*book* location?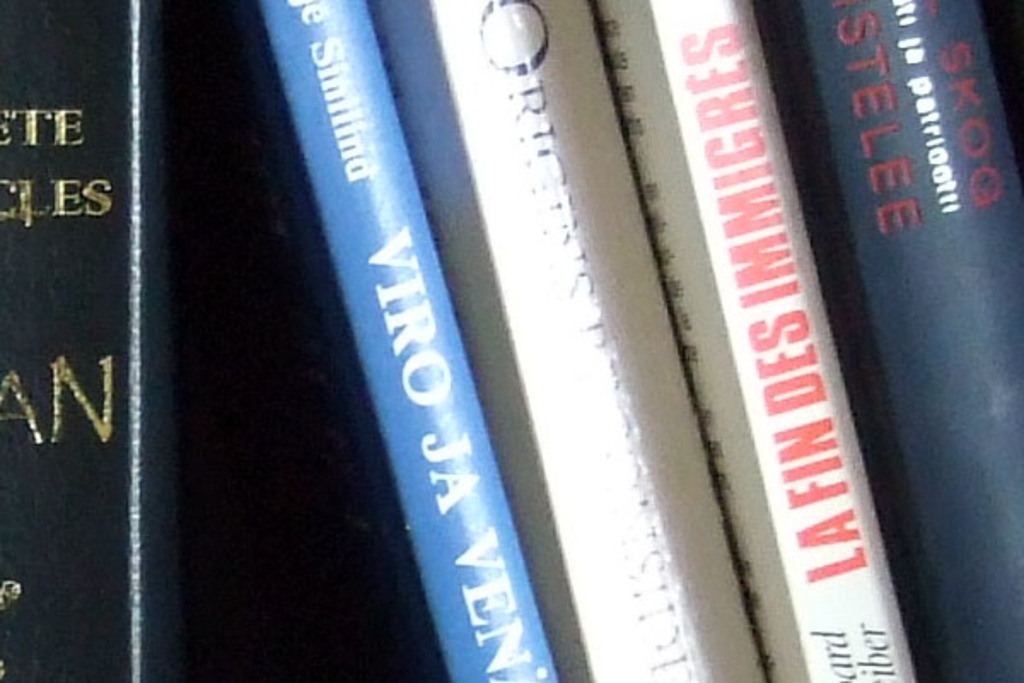
box=[362, 0, 765, 681]
